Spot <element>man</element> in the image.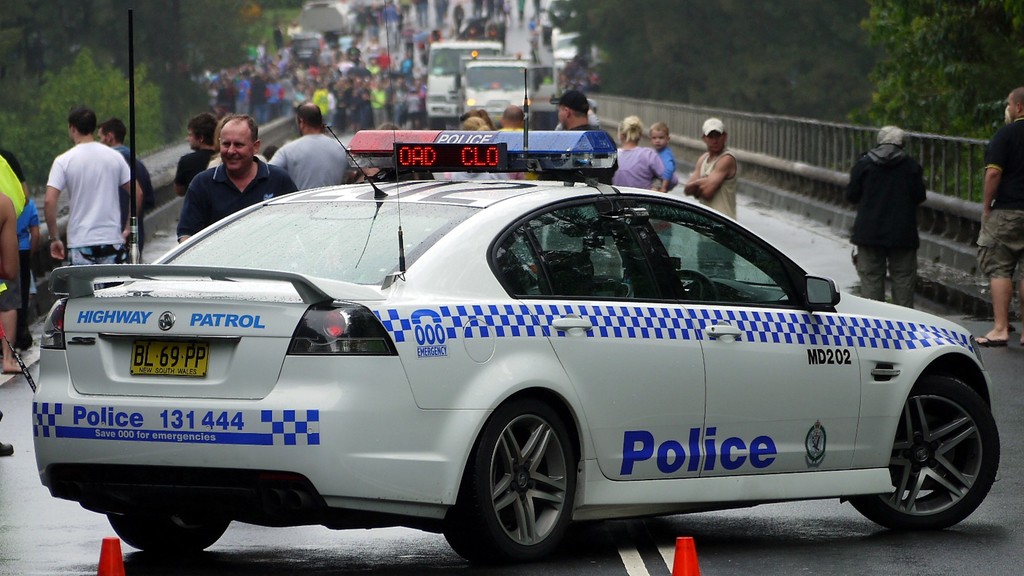
<element>man</element> found at {"left": 42, "top": 104, "right": 146, "bottom": 287}.
